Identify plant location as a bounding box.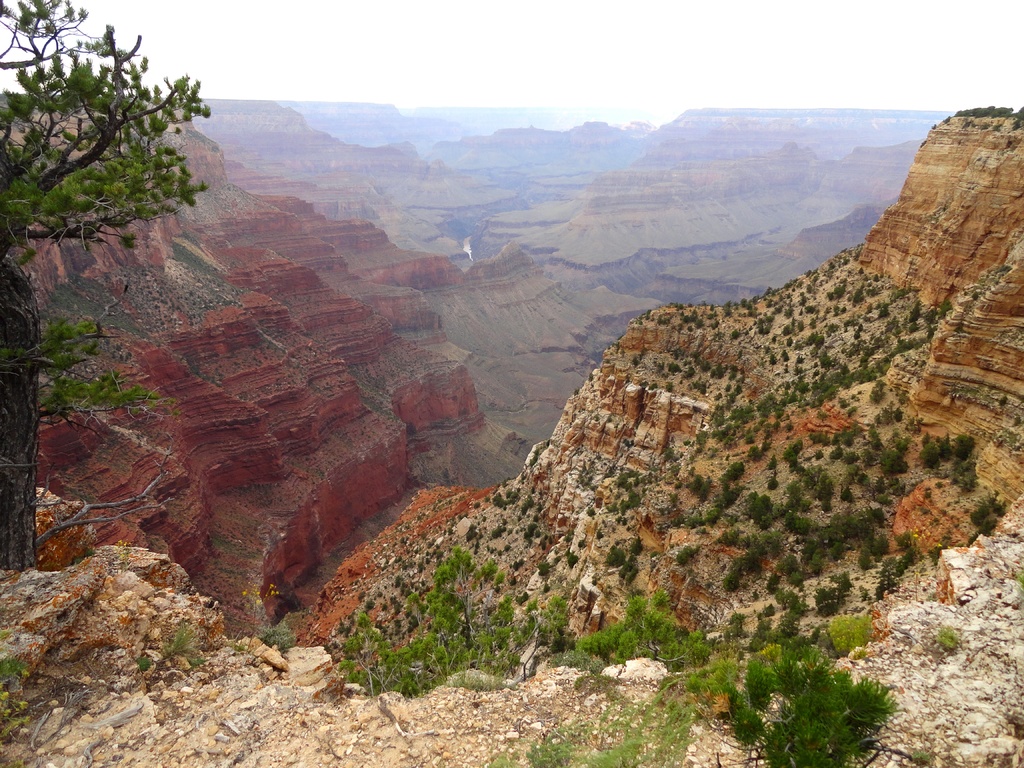
{"left": 186, "top": 653, "right": 210, "bottom": 669}.
